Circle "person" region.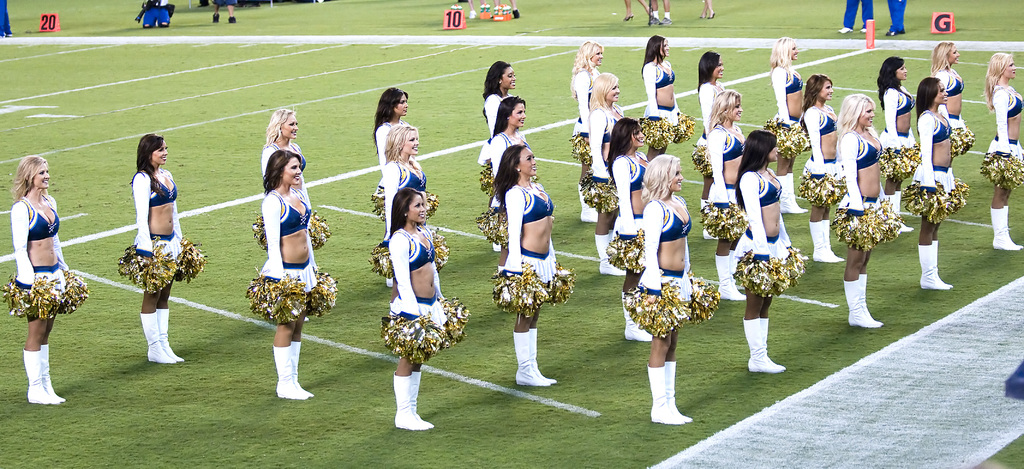
Region: (x1=374, y1=86, x2=412, y2=177).
